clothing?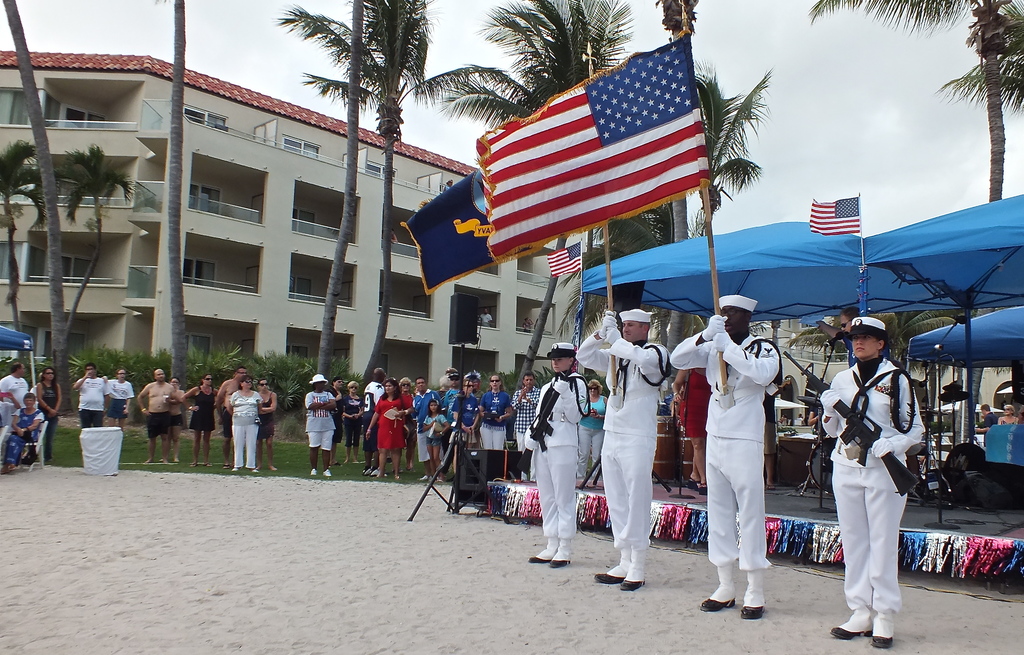
[39,378,61,459]
